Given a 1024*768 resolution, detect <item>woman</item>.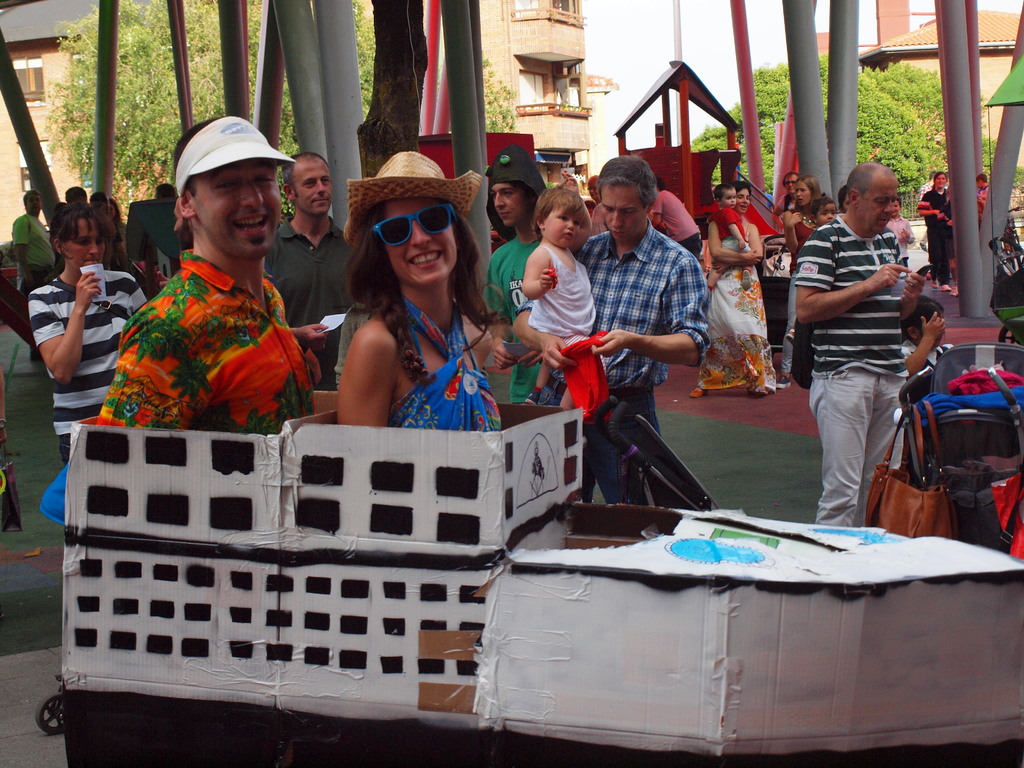
crop(89, 191, 106, 213).
